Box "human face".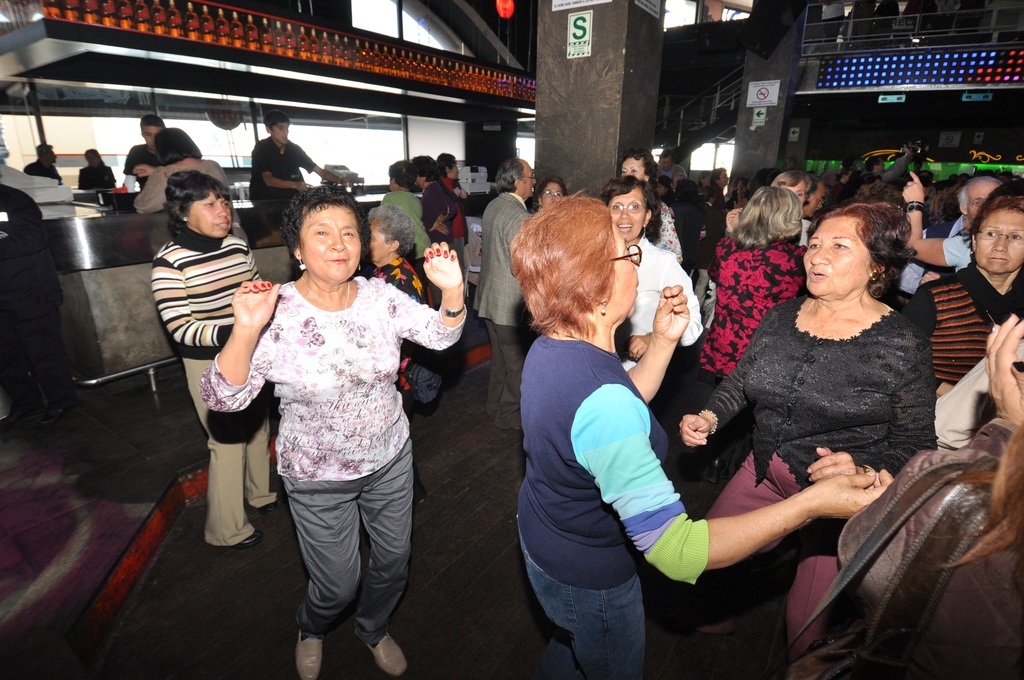
(left=803, top=214, right=874, bottom=295).
